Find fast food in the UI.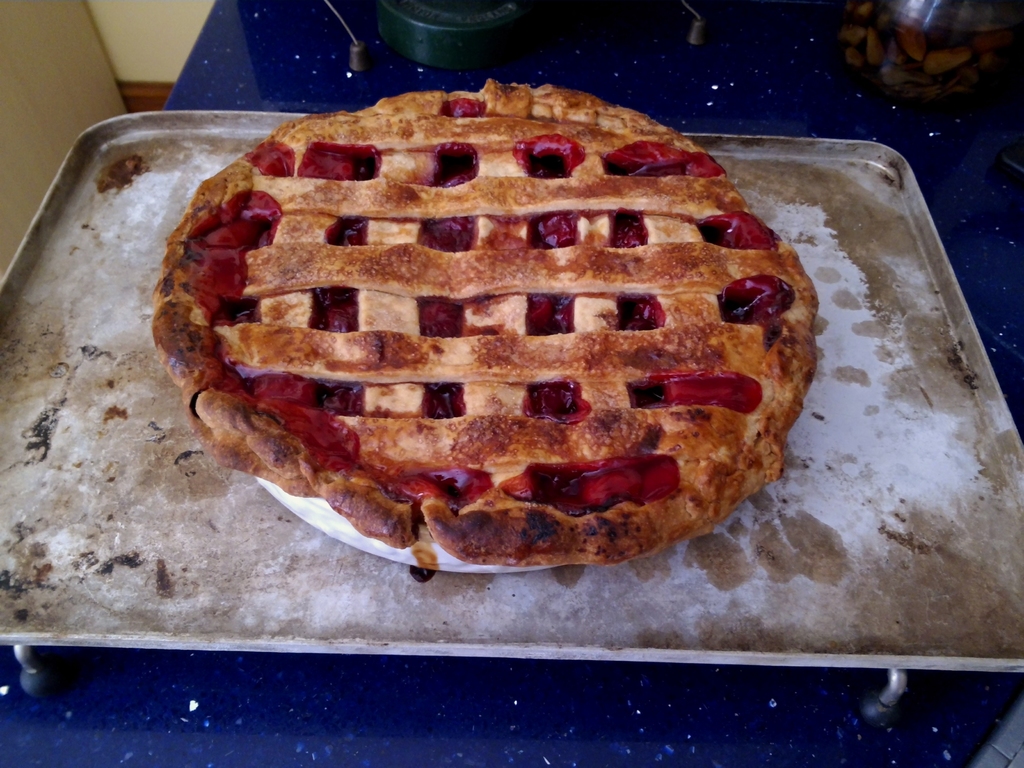
UI element at region(147, 88, 824, 576).
